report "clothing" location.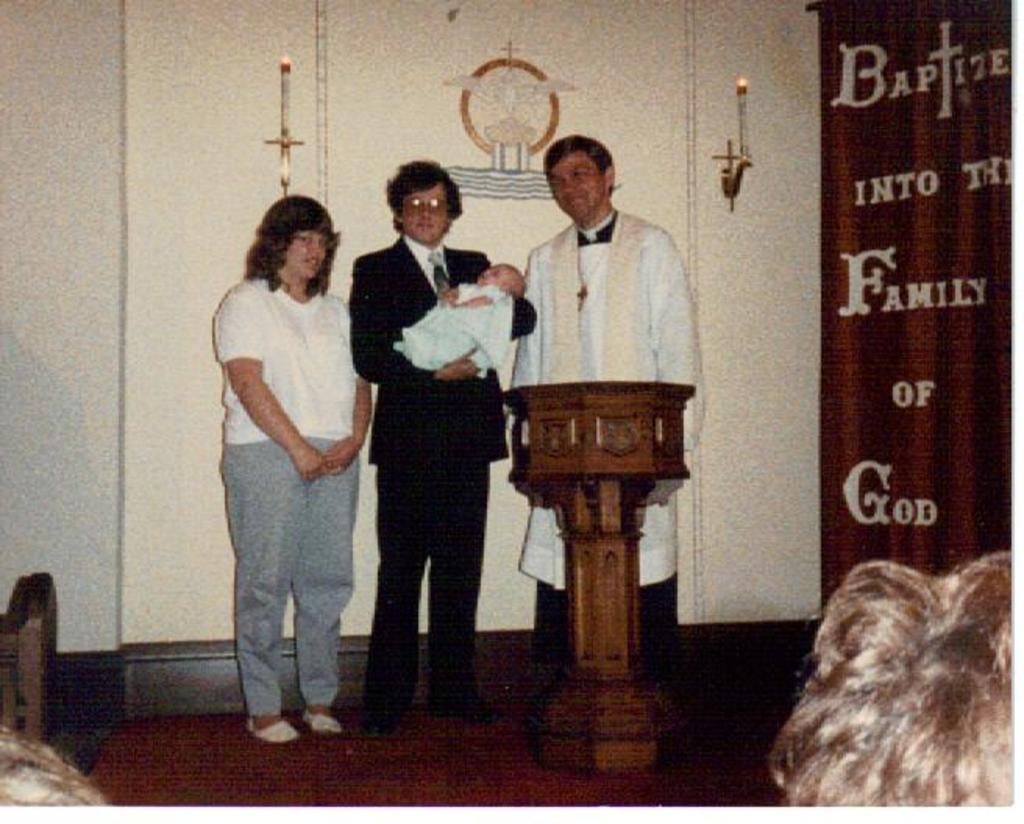
Report: bbox=[331, 239, 540, 729].
